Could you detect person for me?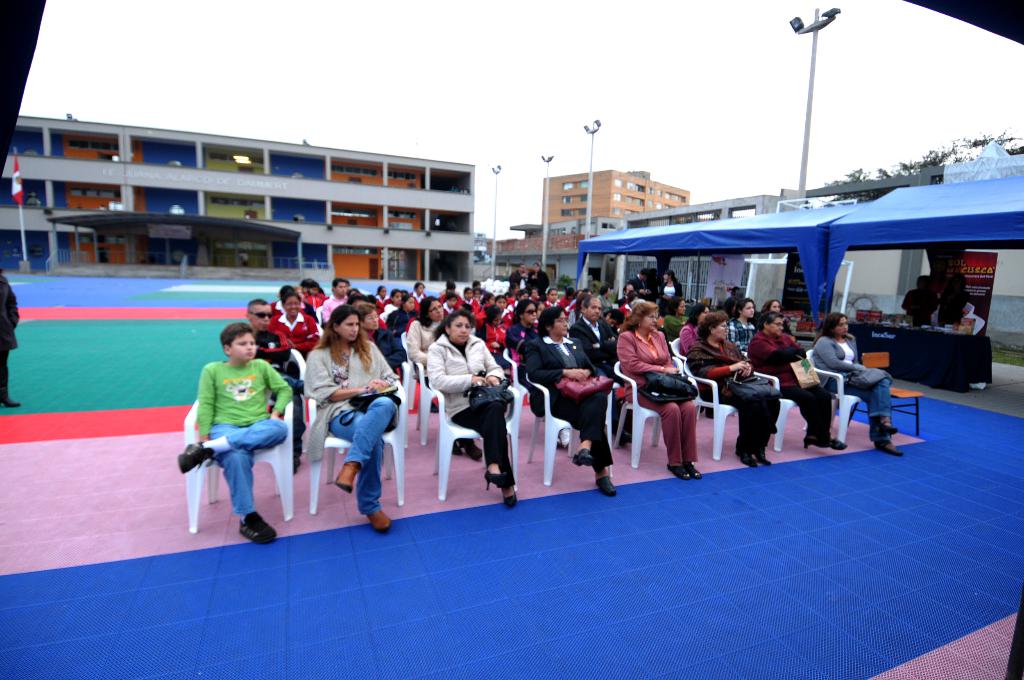
Detection result: bbox(809, 311, 910, 457).
